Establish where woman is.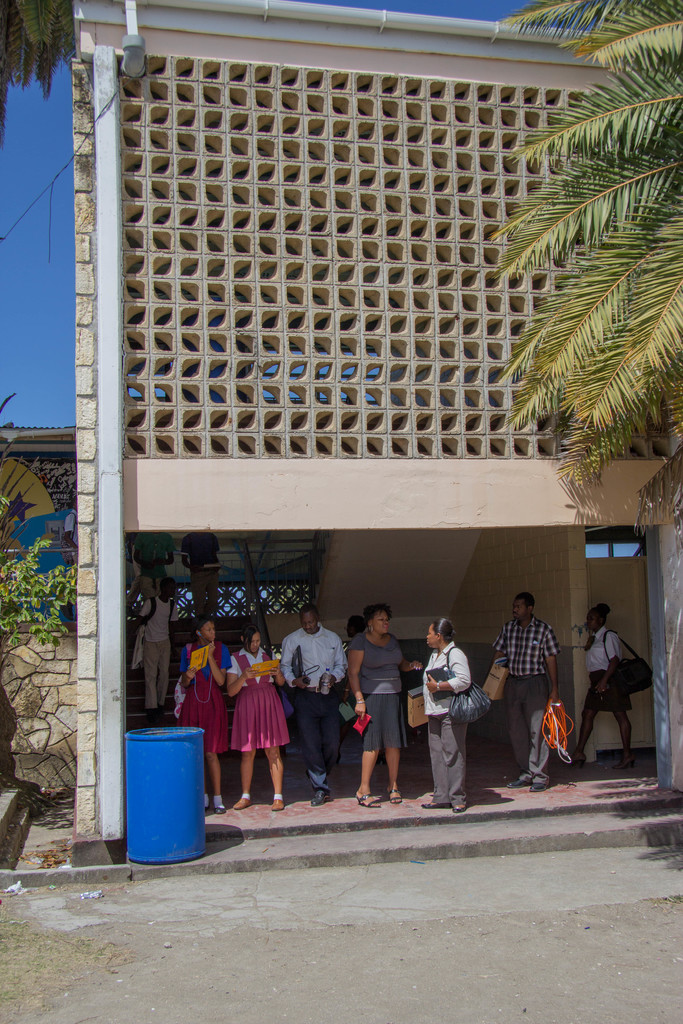
Established at 354 594 410 815.
